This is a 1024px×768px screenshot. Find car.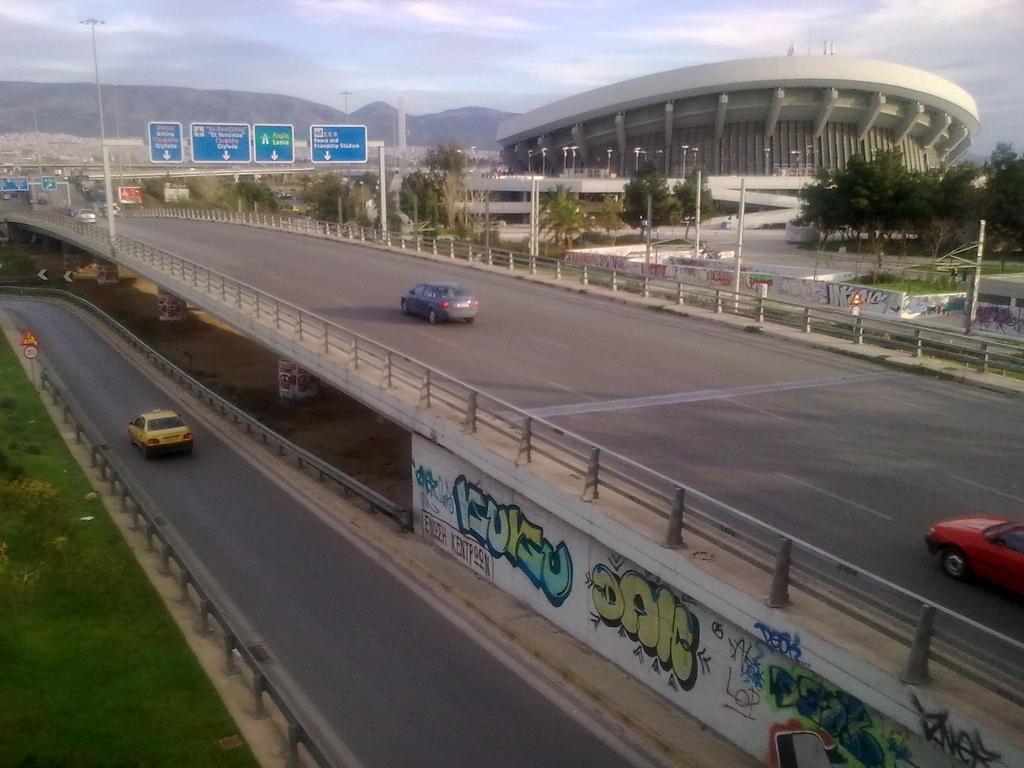
Bounding box: 397/283/480/326.
